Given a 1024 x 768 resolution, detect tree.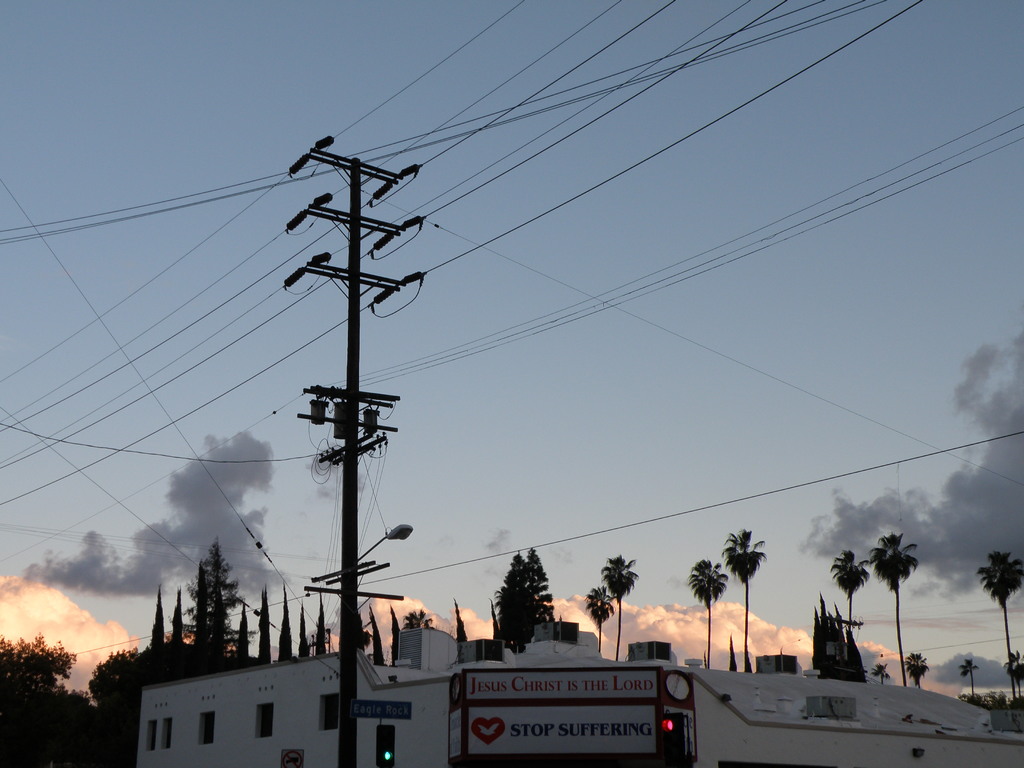
{"x1": 583, "y1": 583, "x2": 624, "y2": 665}.
